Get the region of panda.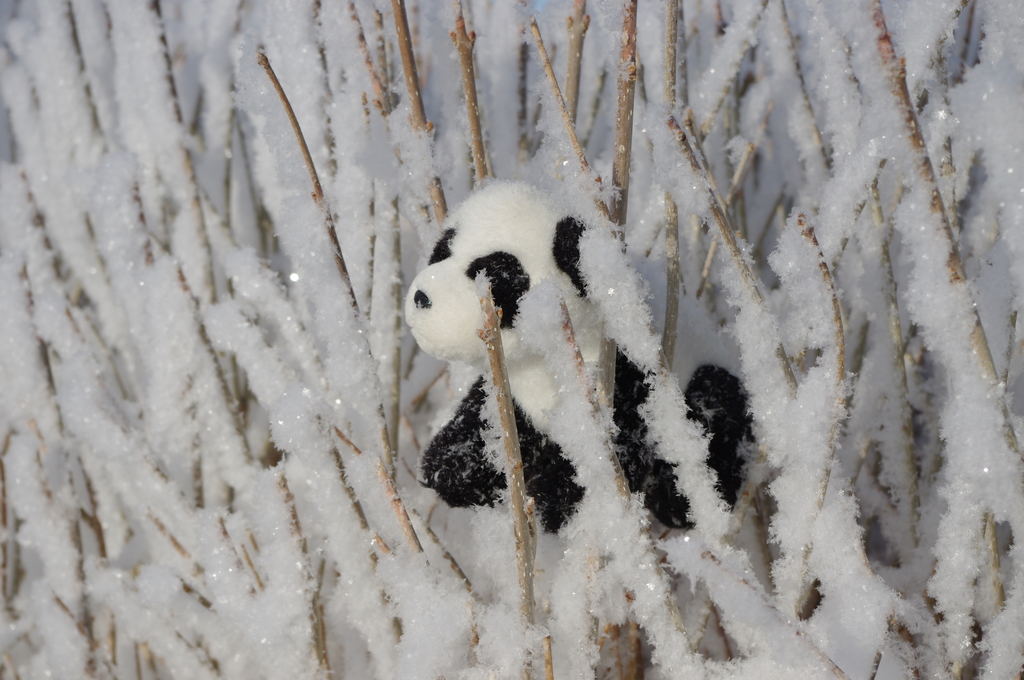
Rect(399, 165, 755, 528).
